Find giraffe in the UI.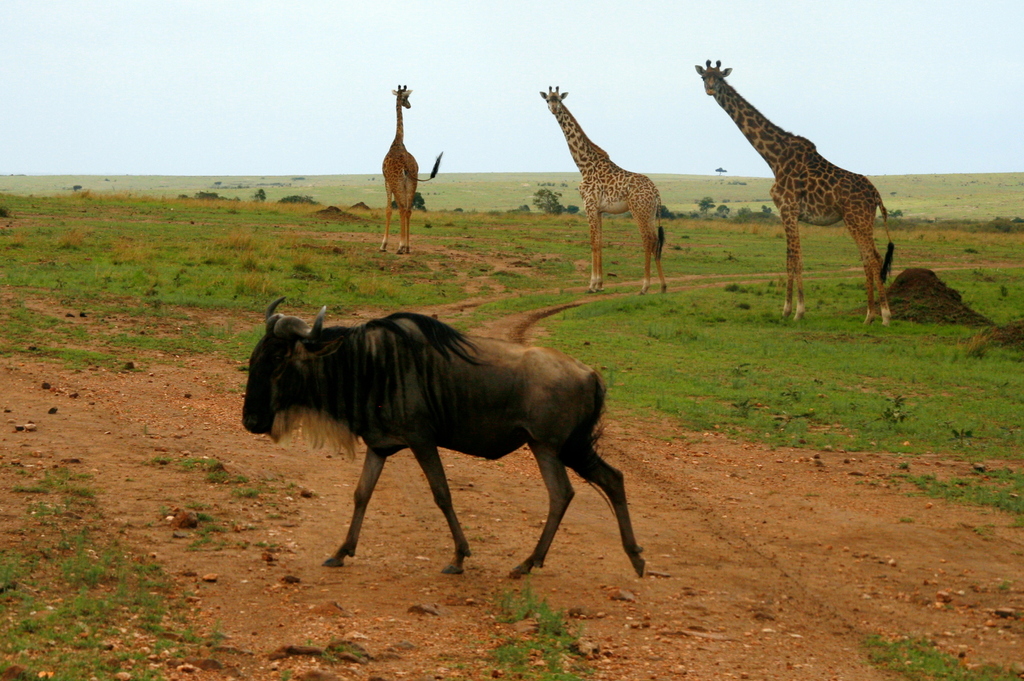
UI element at 376 85 440 254.
